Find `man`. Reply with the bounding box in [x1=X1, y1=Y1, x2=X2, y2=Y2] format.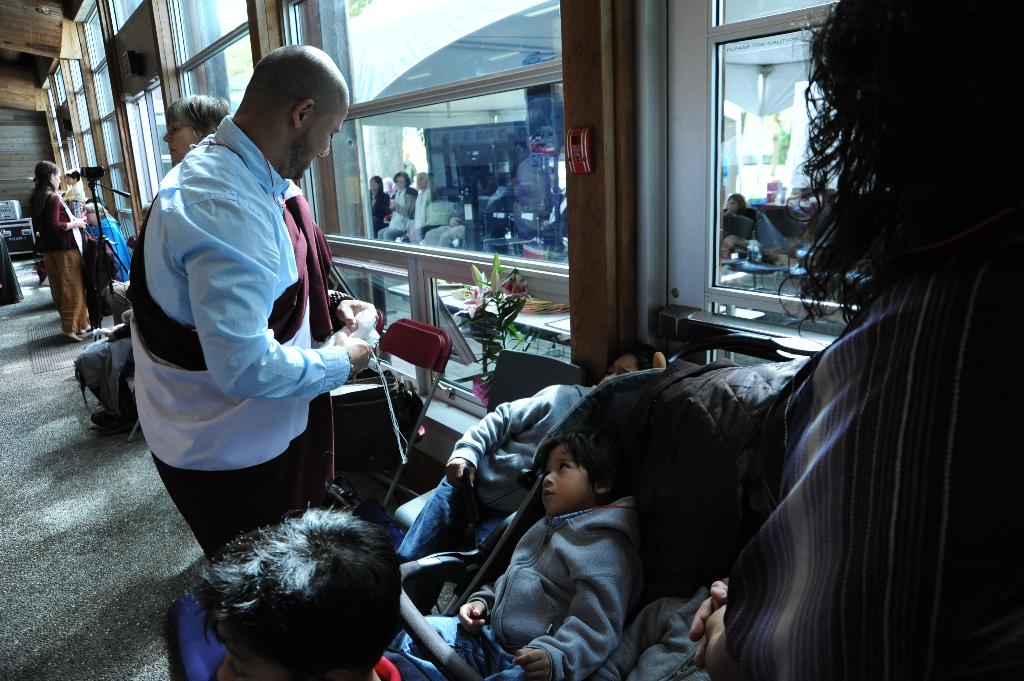
[x1=116, y1=30, x2=398, y2=547].
